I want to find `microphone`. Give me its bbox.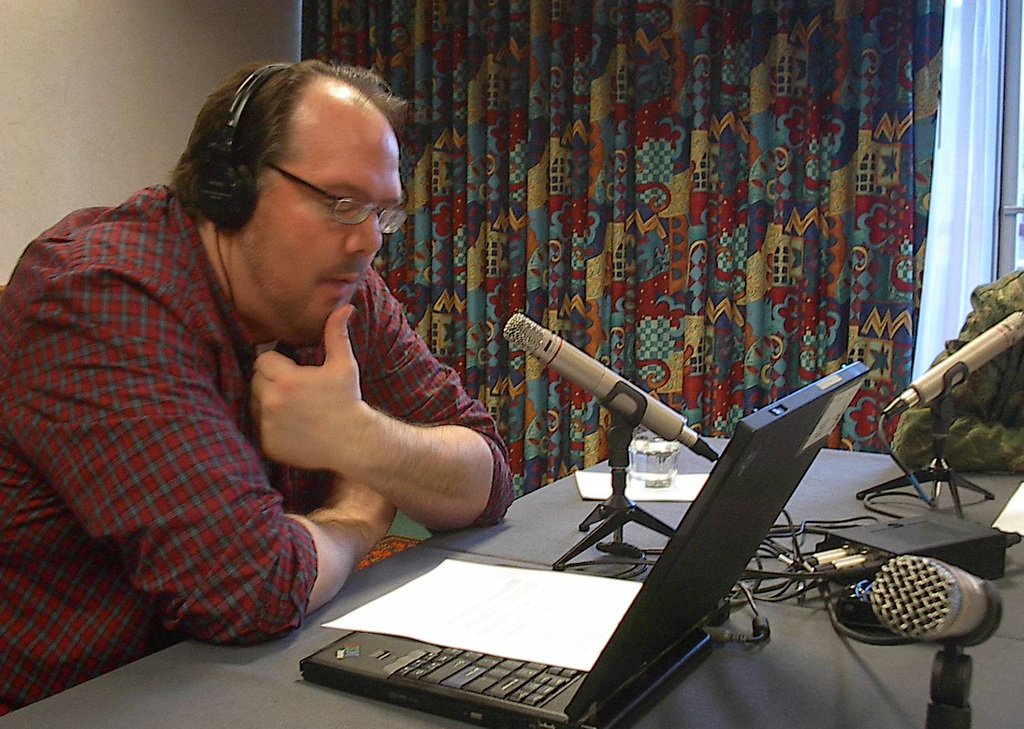
[868, 555, 1008, 646].
